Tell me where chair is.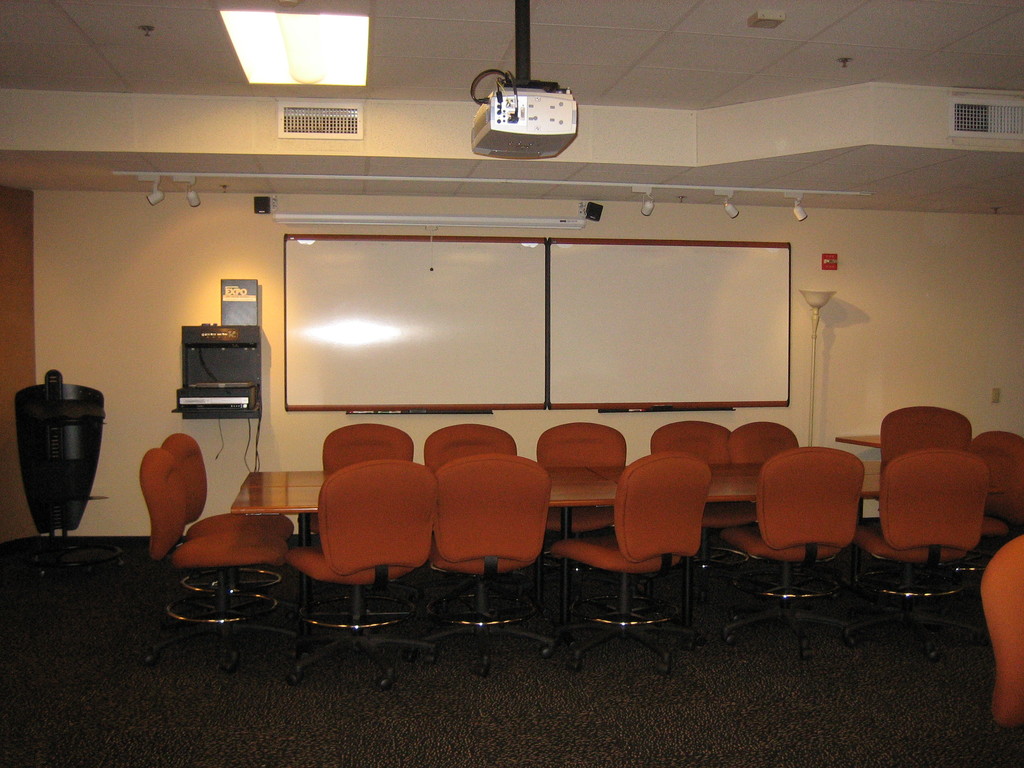
chair is at (x1=705, y1=439, x2=867, y2=636).
